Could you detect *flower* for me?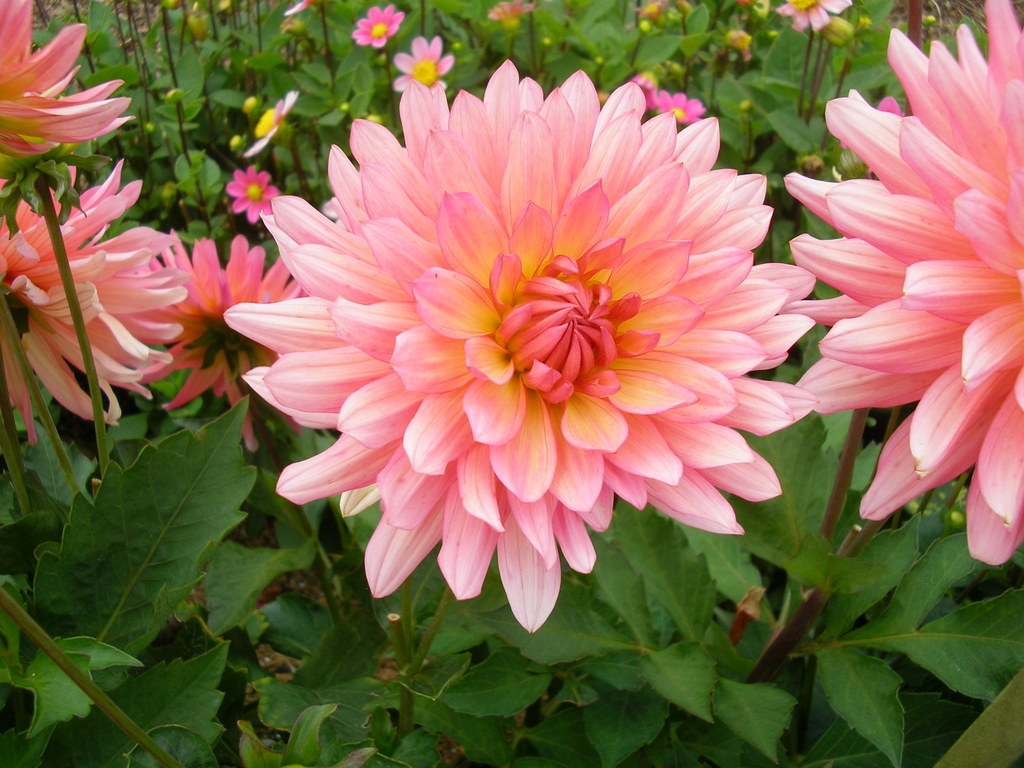
Detection result: bbox=[0, 0, 132, 156].
